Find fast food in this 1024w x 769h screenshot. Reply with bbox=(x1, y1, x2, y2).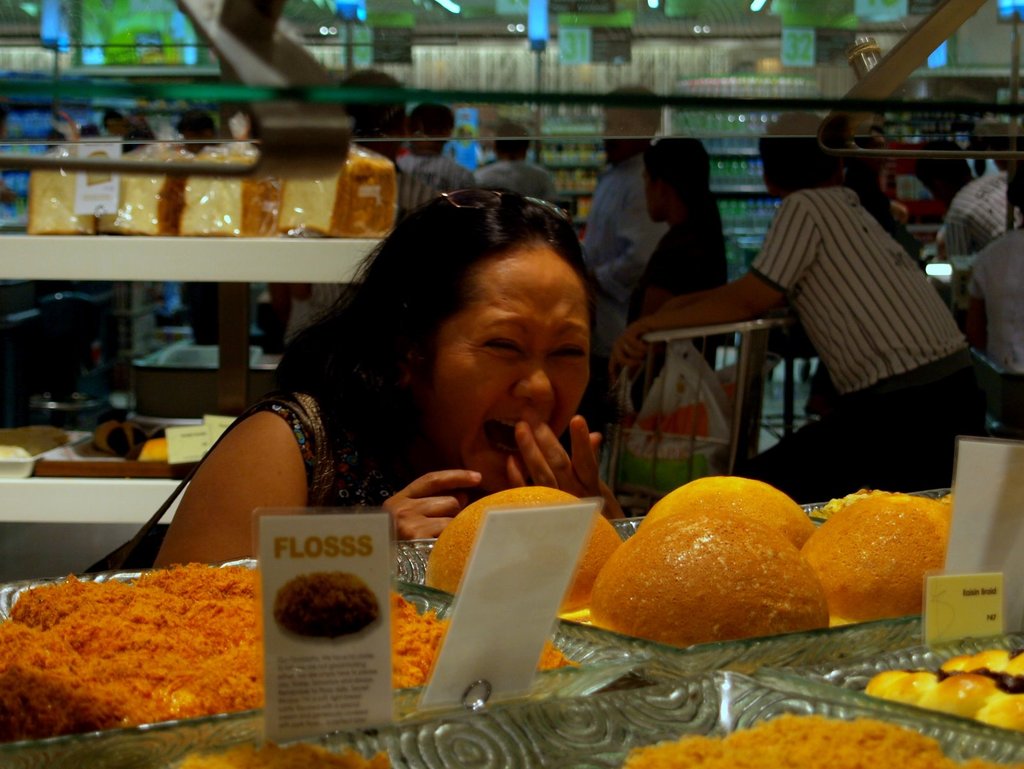
bbox=(648, 470, 828, 547).
